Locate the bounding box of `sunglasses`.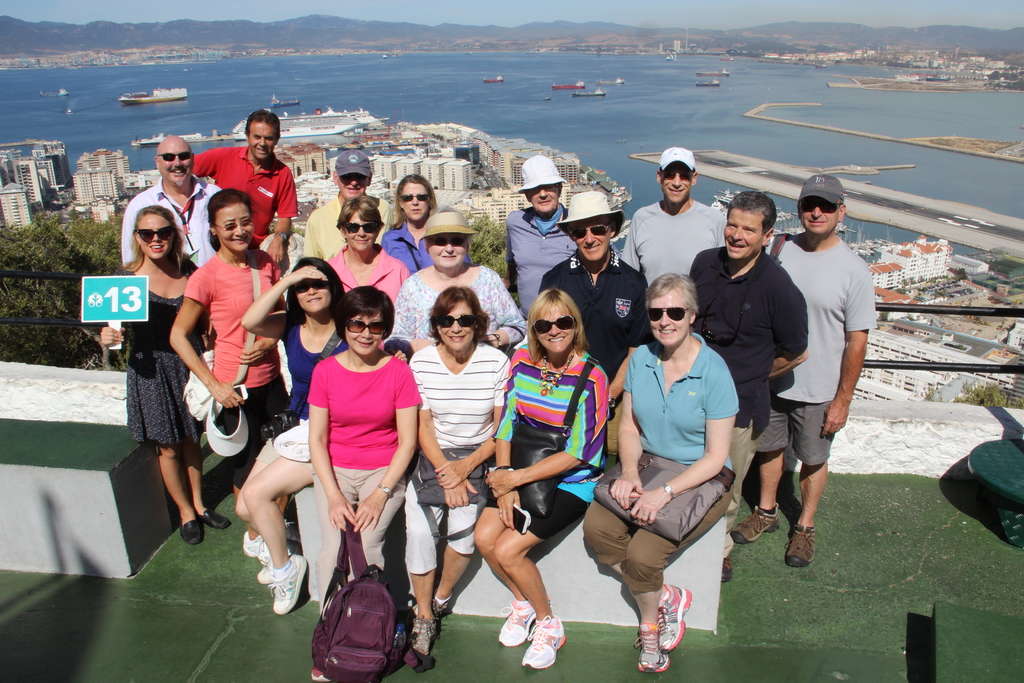
Bounding box: 438/316/475/327.
